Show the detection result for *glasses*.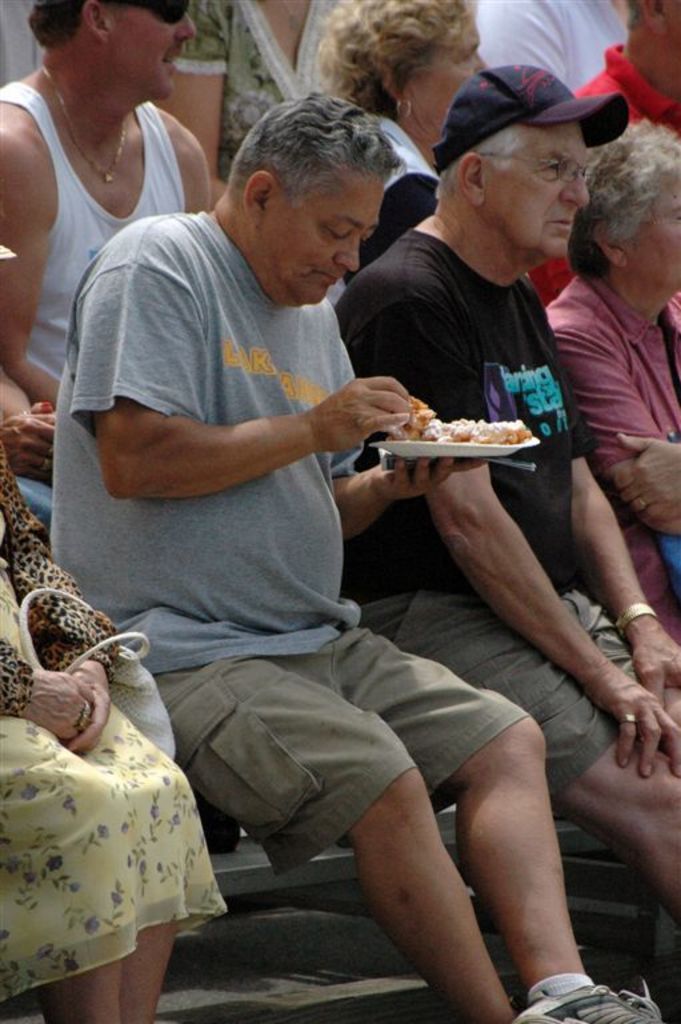
bbox(476, 156, 593, 185).
